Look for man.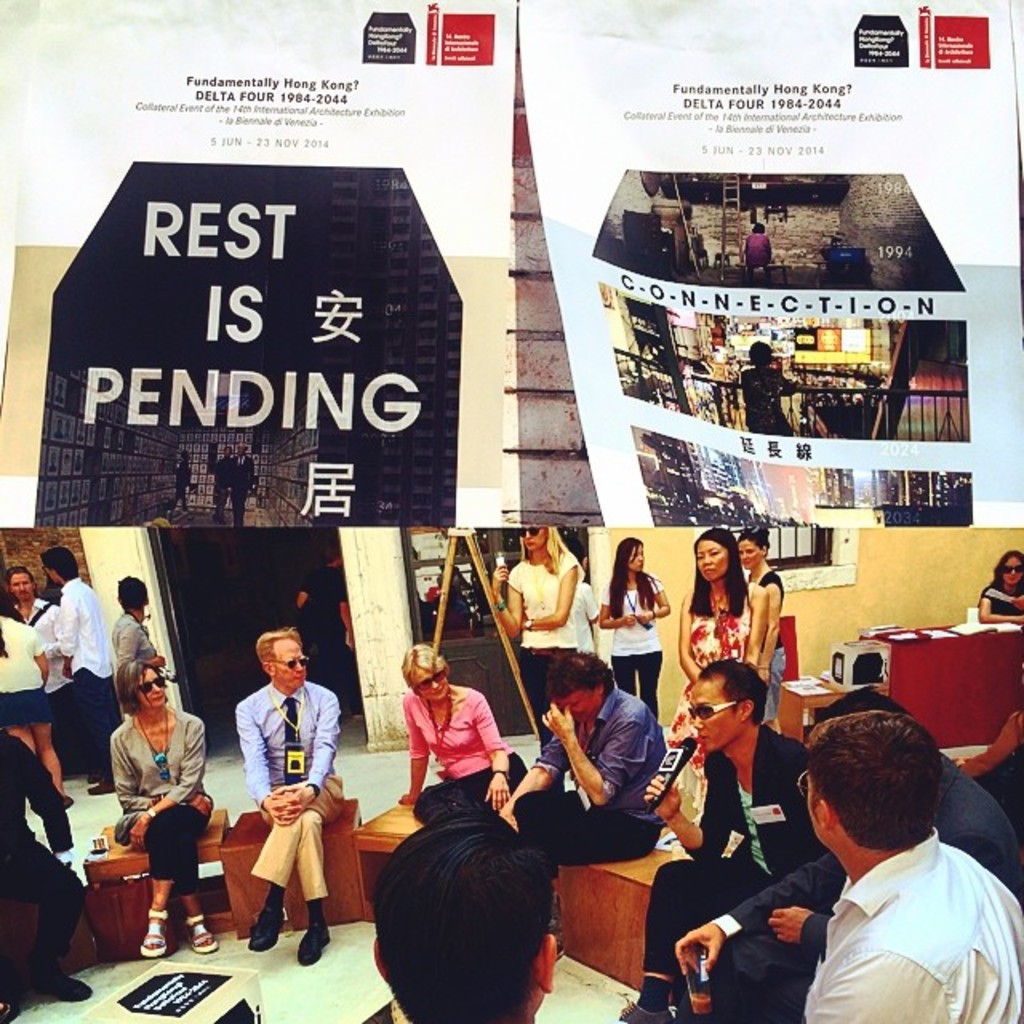
Found: [left=6, top=566, right=94, bottom=774].
